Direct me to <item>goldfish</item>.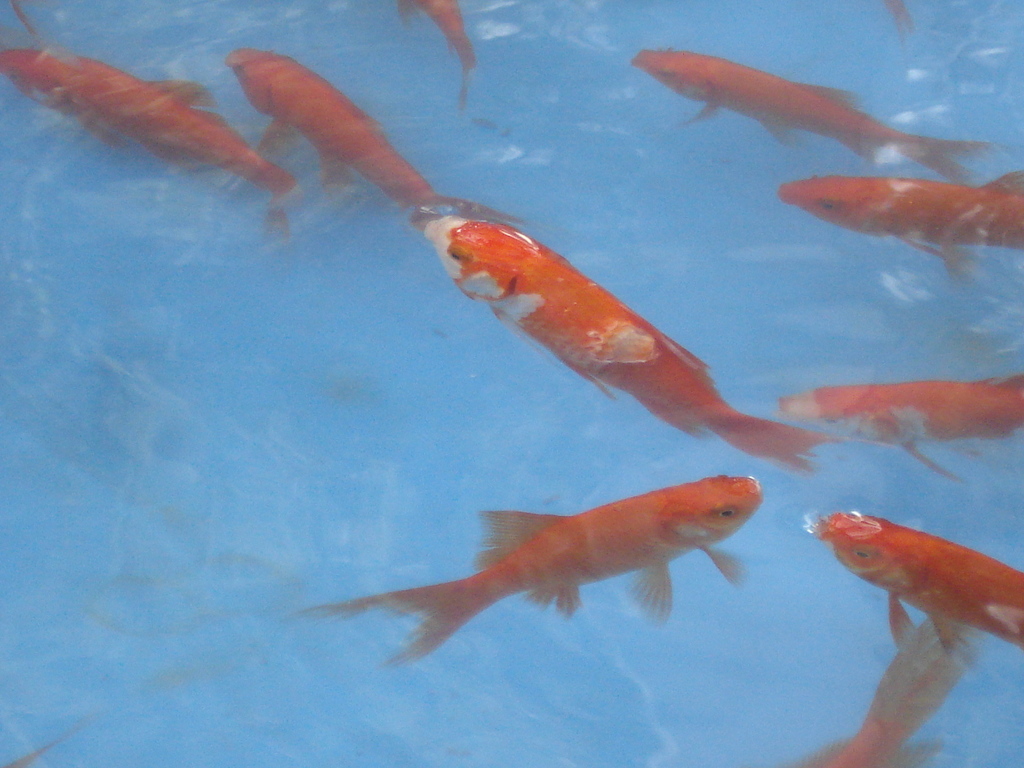
Direction: [422,209,861,470].
